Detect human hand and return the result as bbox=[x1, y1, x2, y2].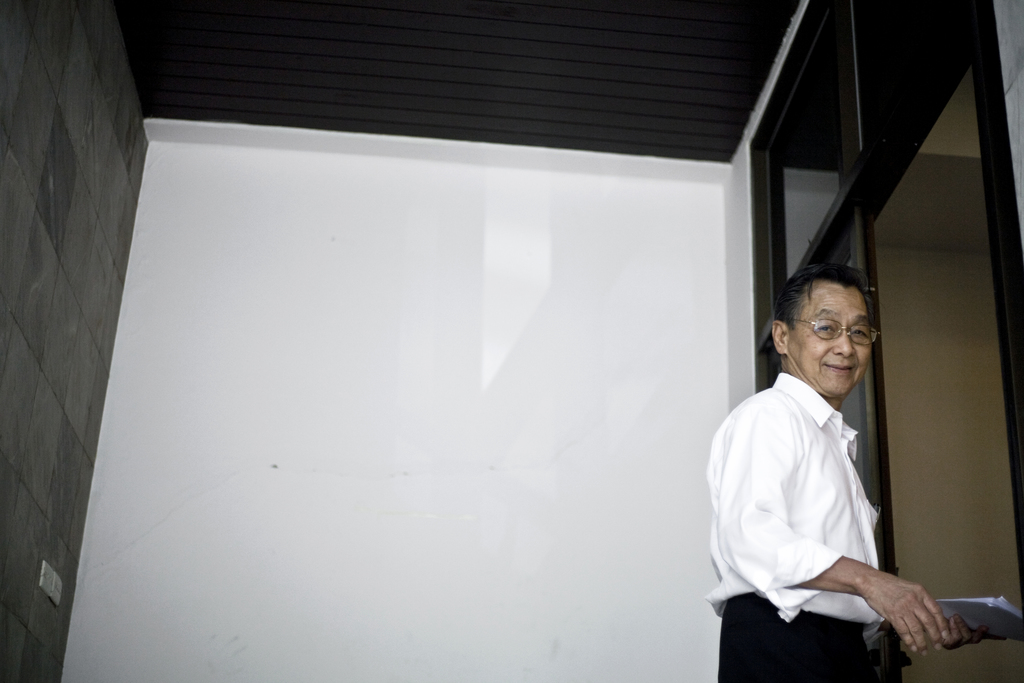
bbox=[939, 613, 1009, 654].
